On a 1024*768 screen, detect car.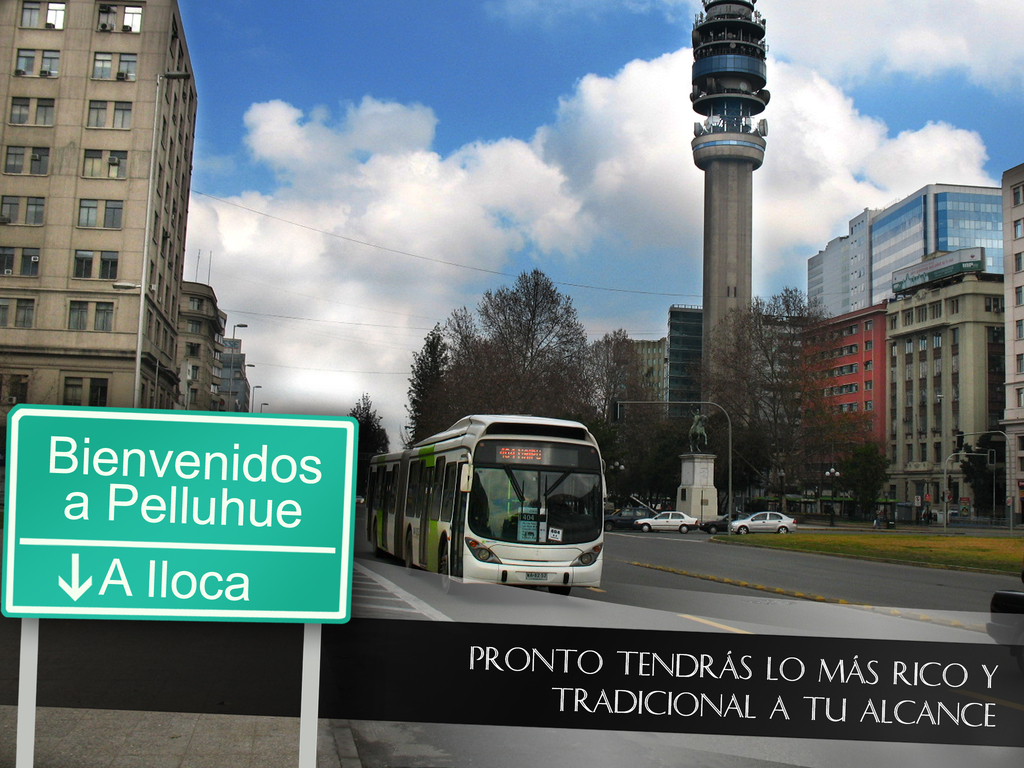
636,512,700,533.
